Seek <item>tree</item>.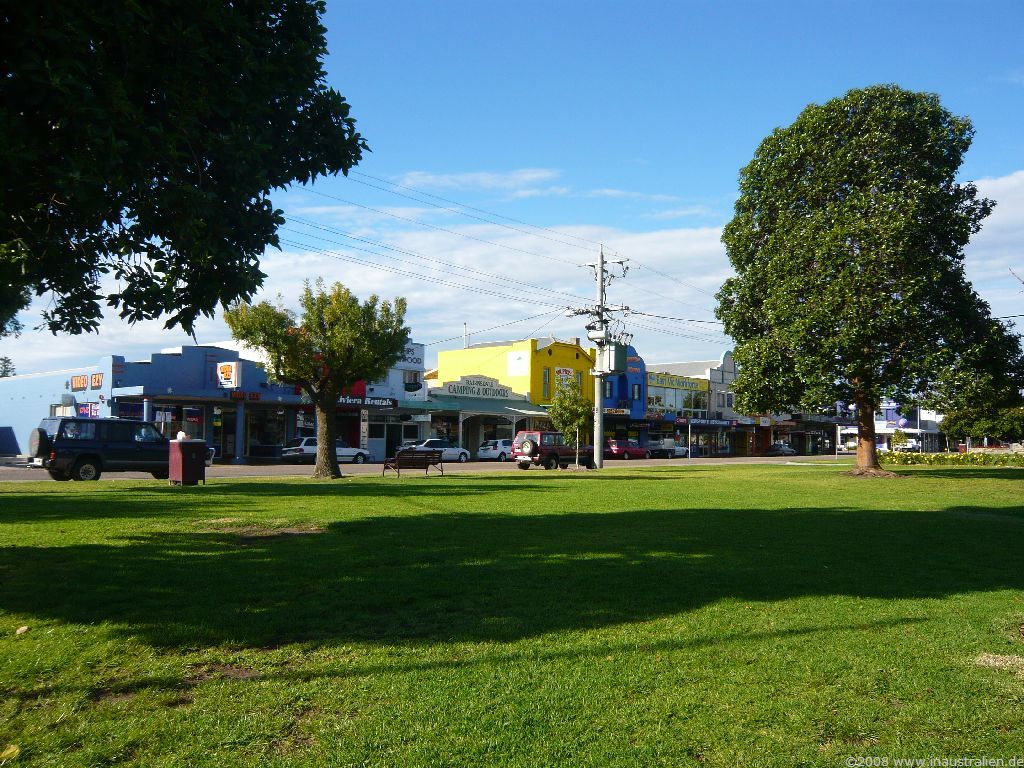
<region>547, 374, 593, 474</region>.
